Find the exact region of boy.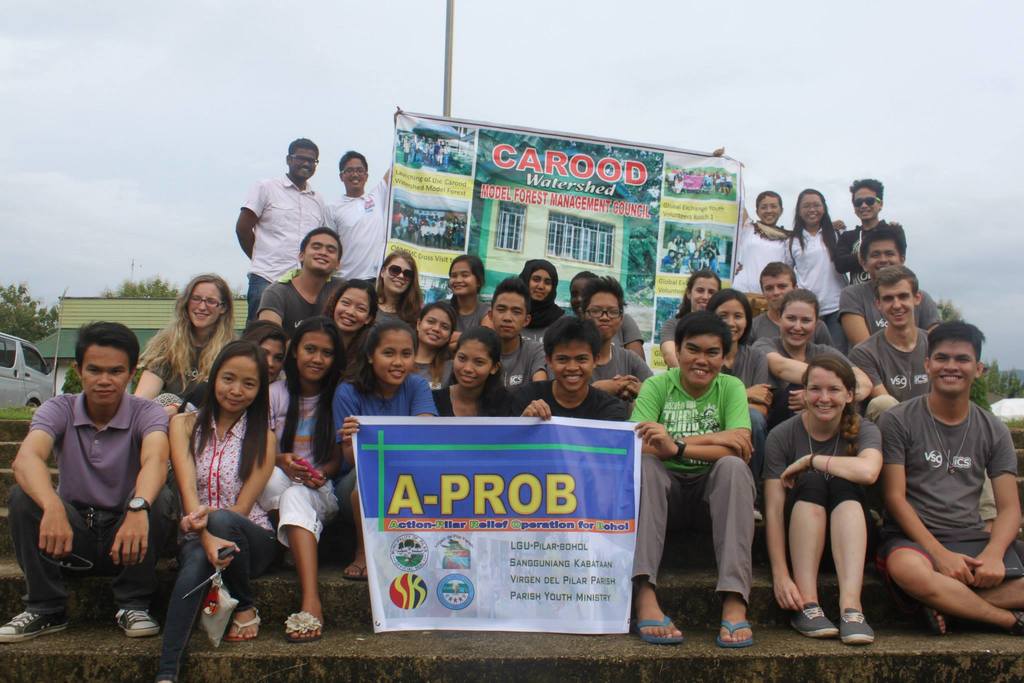
Exact region: {"x1": 0, "y1": 321, "x2": 170, "y2": 639}.
